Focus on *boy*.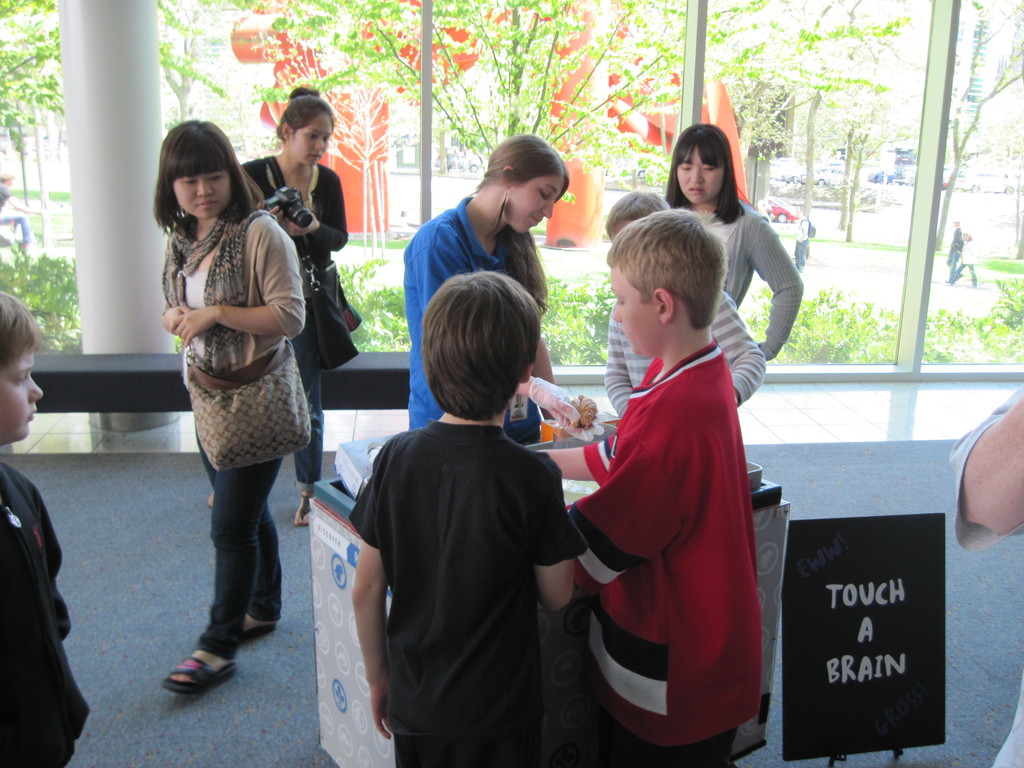
Focused at (353, 277, 582, 767).
